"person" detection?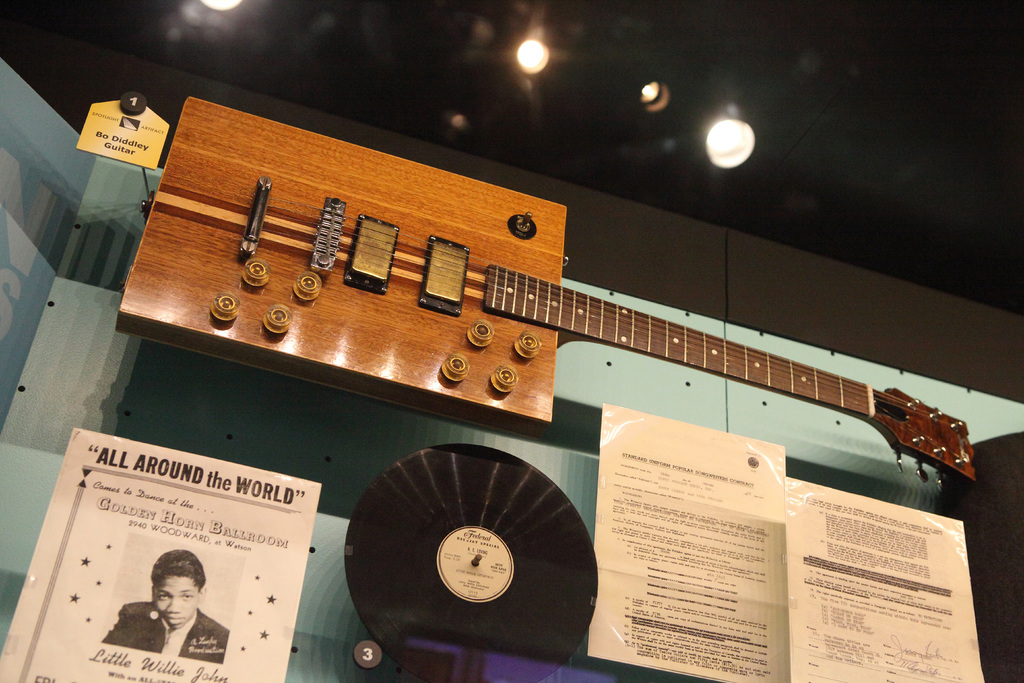
locate(100, 551, 230, 664)
